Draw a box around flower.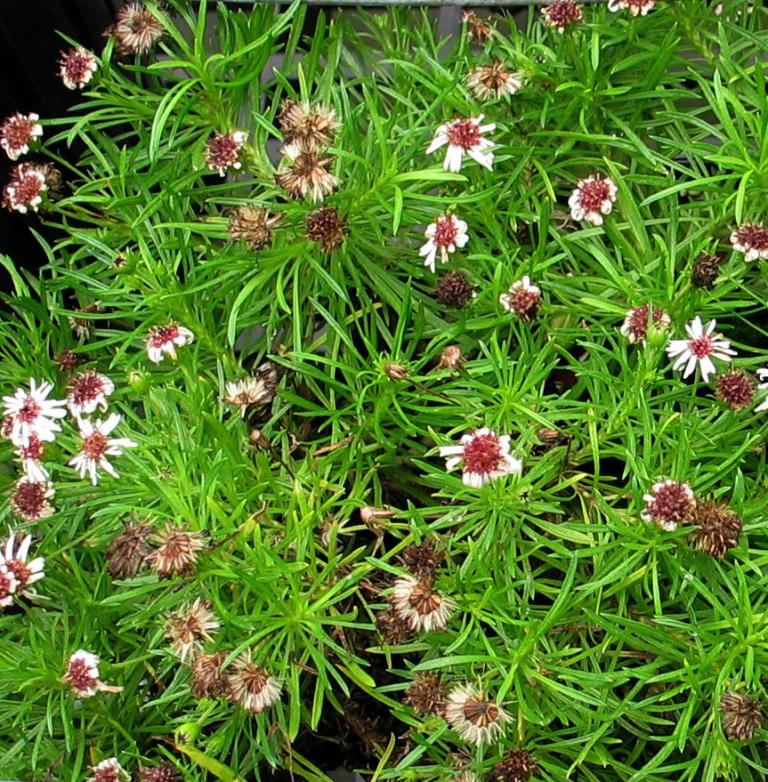
rect(417, 211, 469, 270).
